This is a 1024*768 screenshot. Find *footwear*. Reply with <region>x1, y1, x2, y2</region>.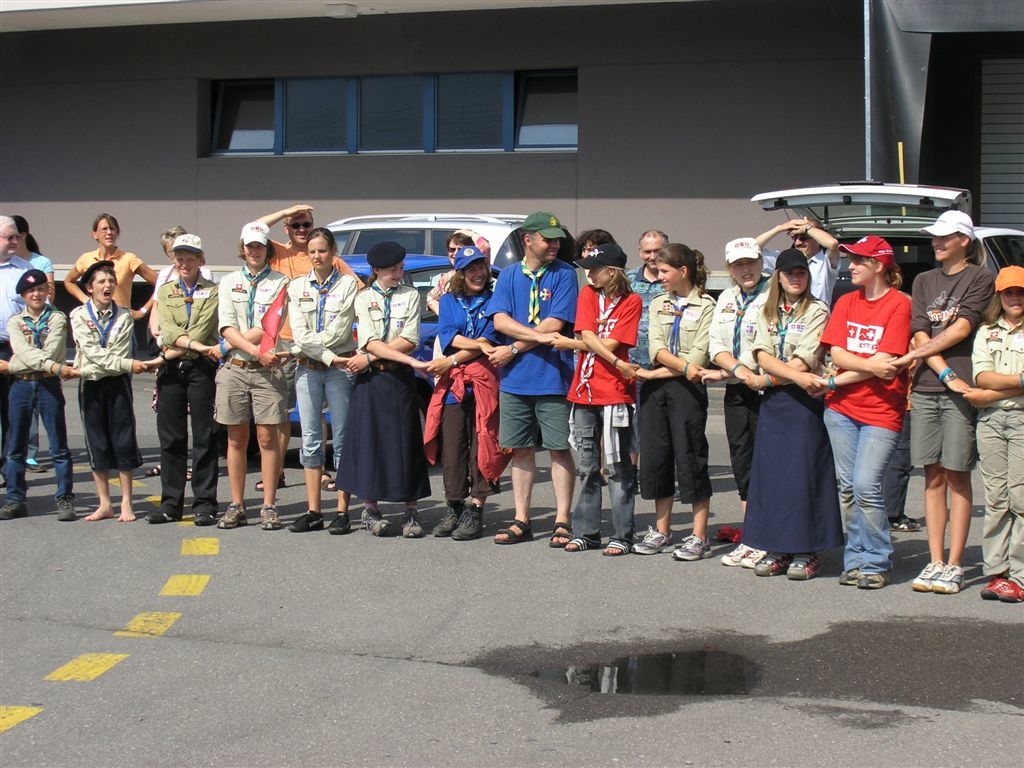
<region>287, 513, 326, 532</region>.
